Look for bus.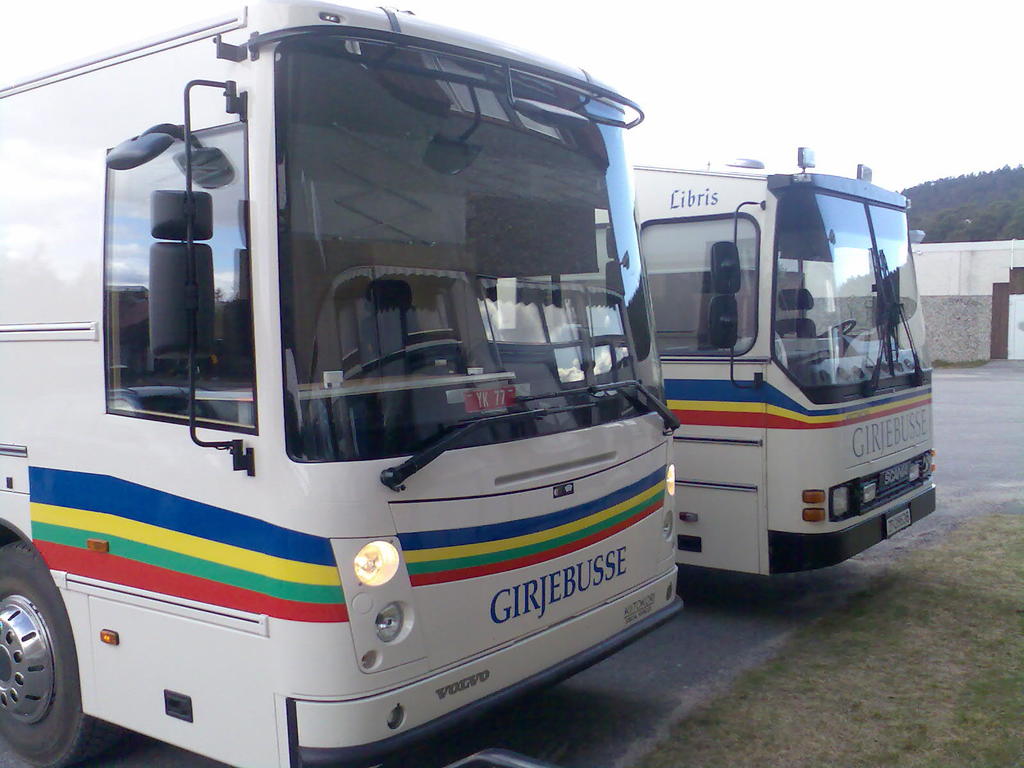
Found: box=[0, 0, 687, 767].
